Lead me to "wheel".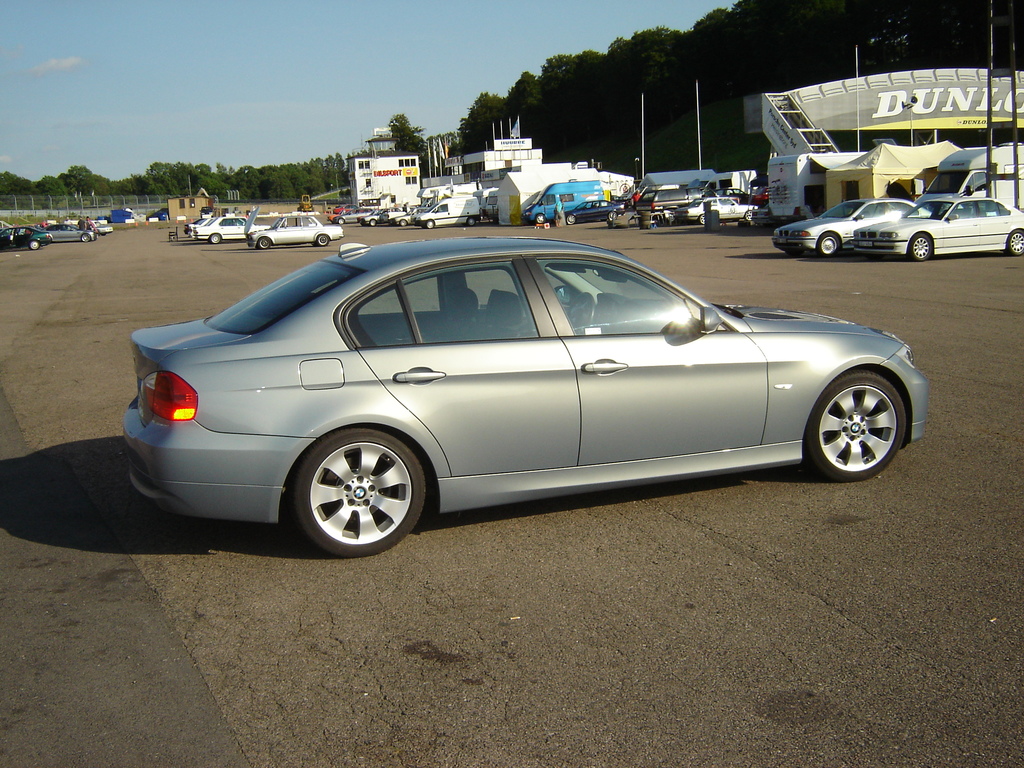
Lead to BBox(566, 216, 574, 225).
